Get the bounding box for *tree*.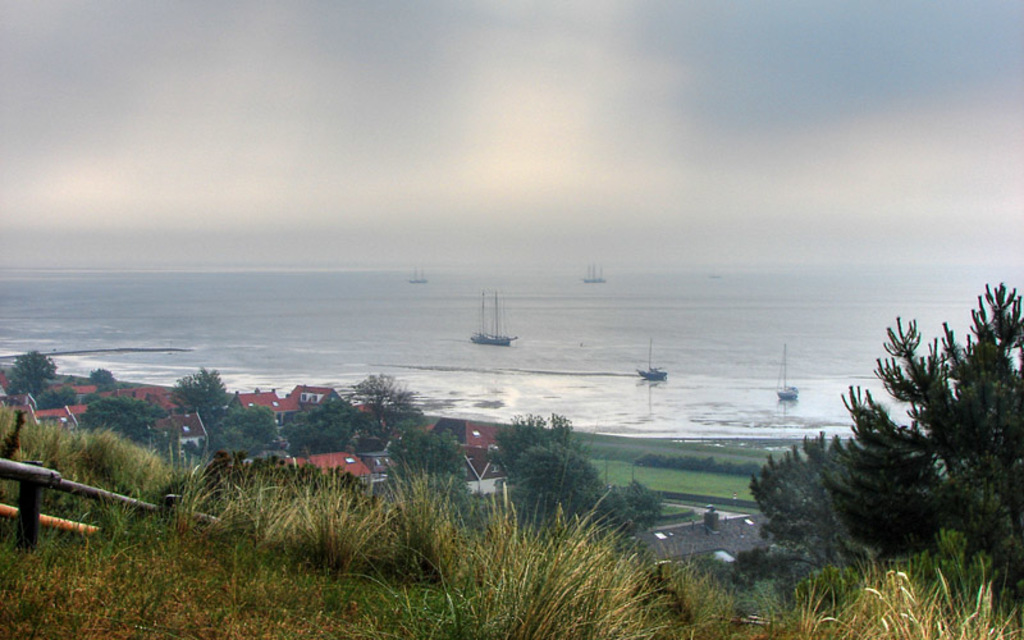
<box>722,426,818,568</box>.
